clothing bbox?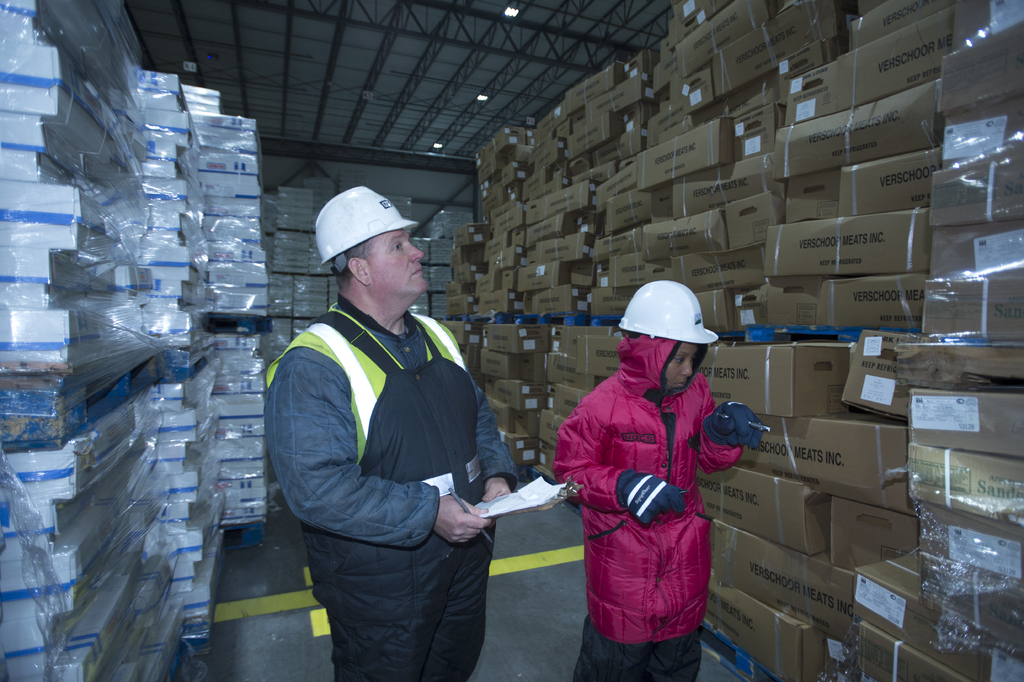
bbox=(563, 351, 742, 675)
